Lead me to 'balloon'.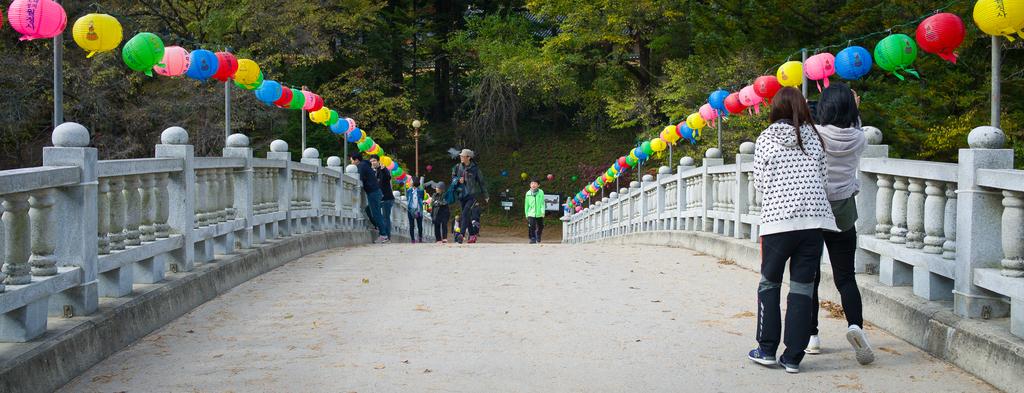
Lead to 10,0,72,44.
